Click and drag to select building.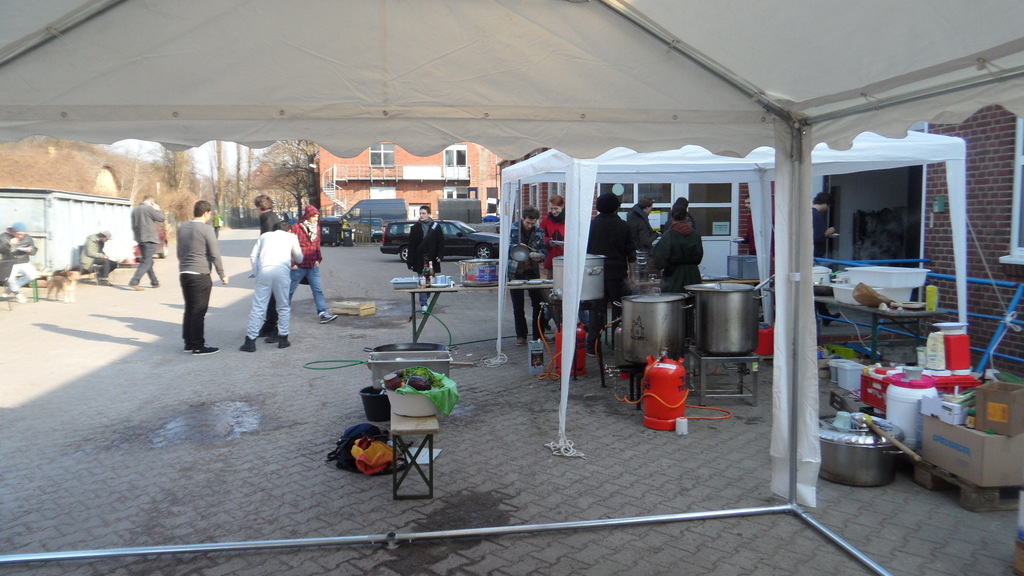
Selection: <box>501,160,800,341</box>.
